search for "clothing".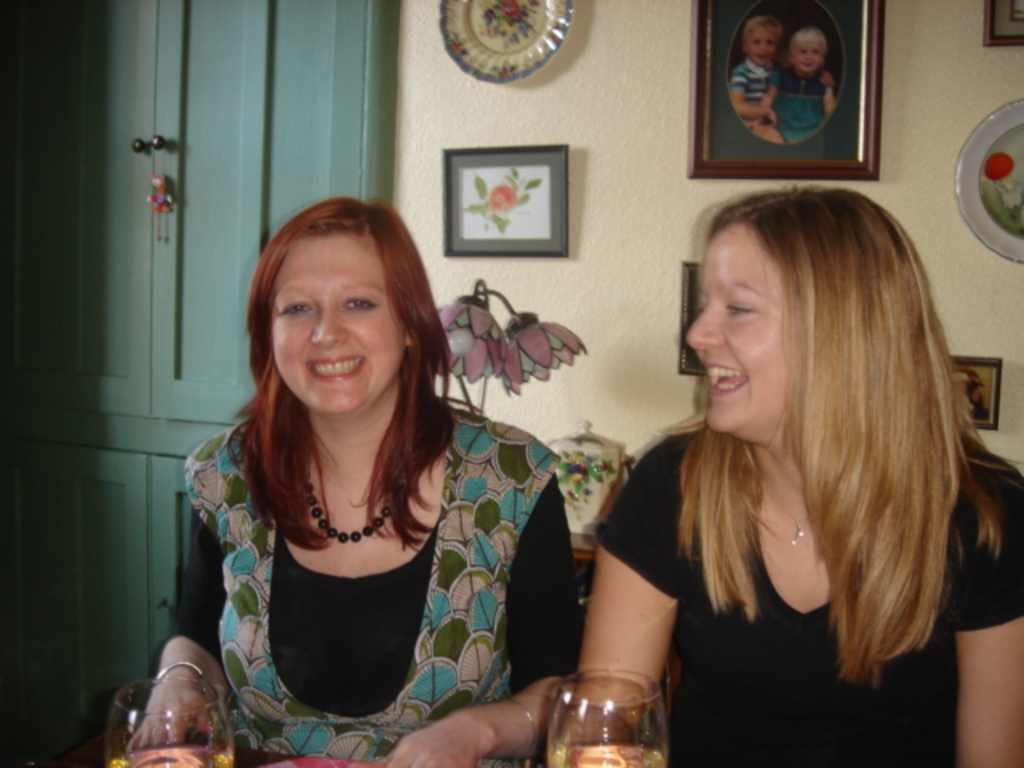
Found at region(773, 69, 826, 149).
